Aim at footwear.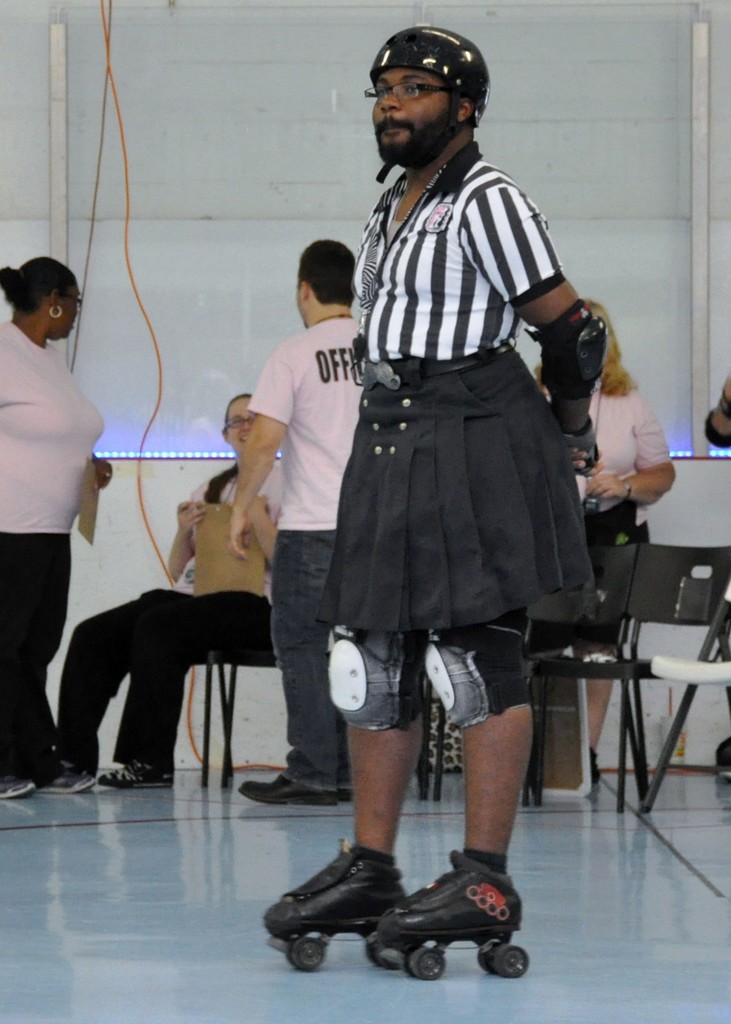
Aimed at Rect(38, 767, 95, 790).
